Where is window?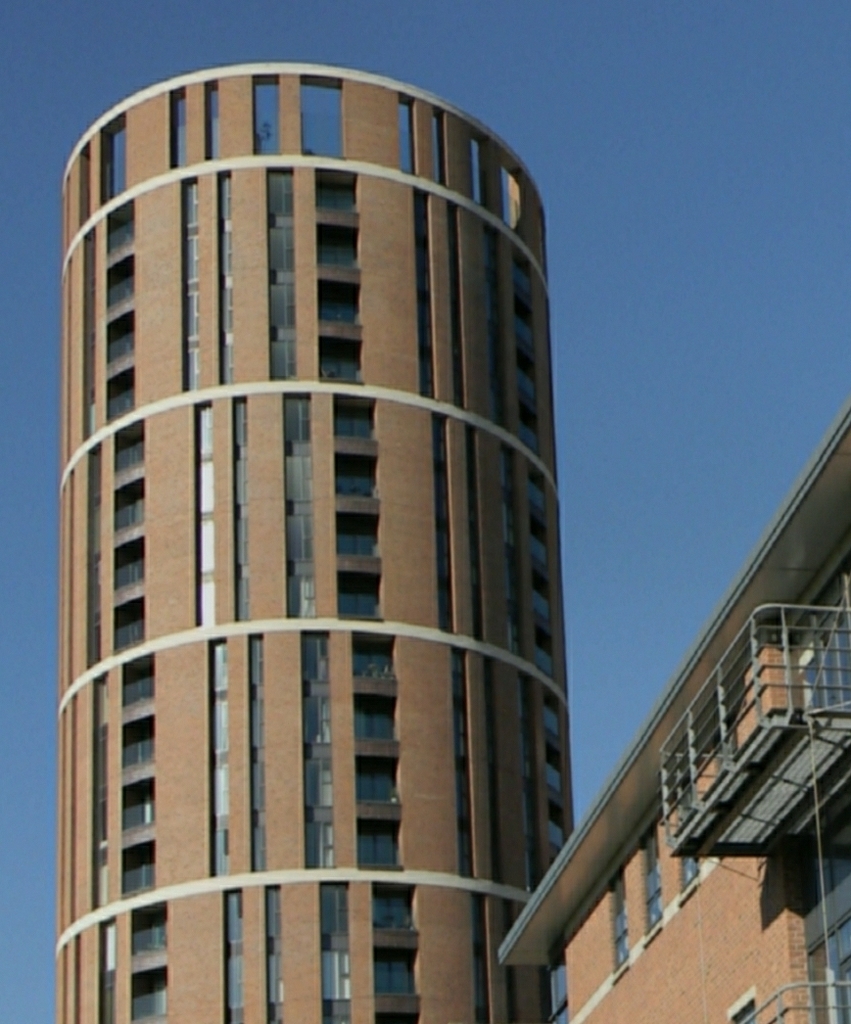
[287,519,310,563].
